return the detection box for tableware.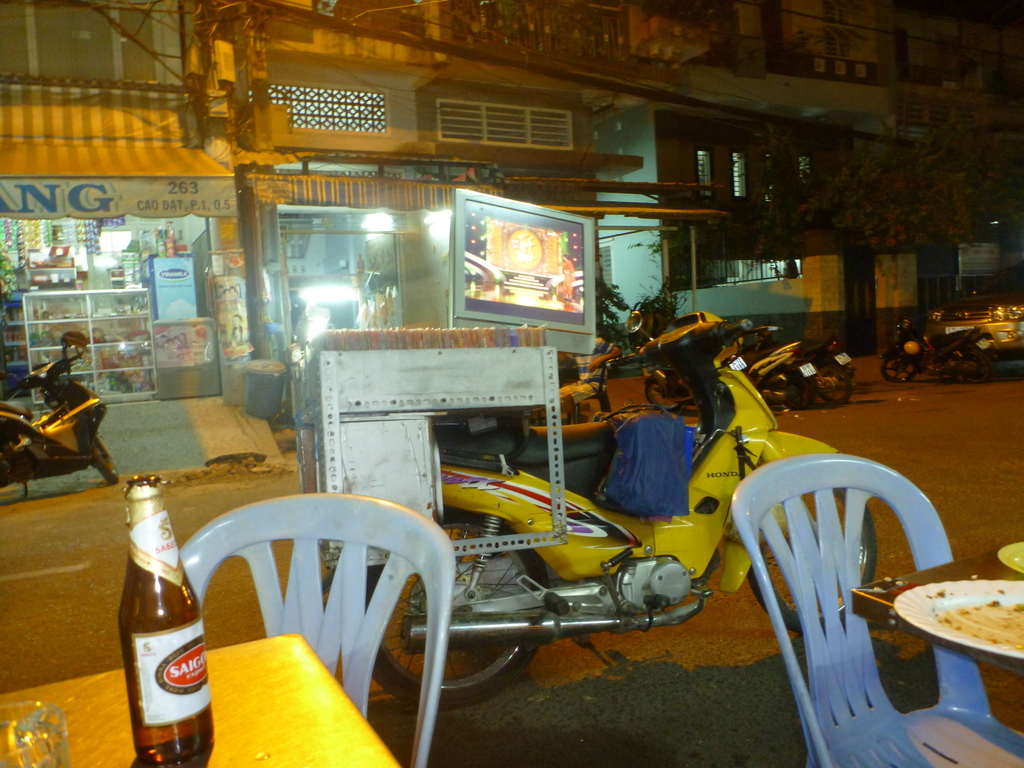
left=0, top=701, right=74, bottom=767.
